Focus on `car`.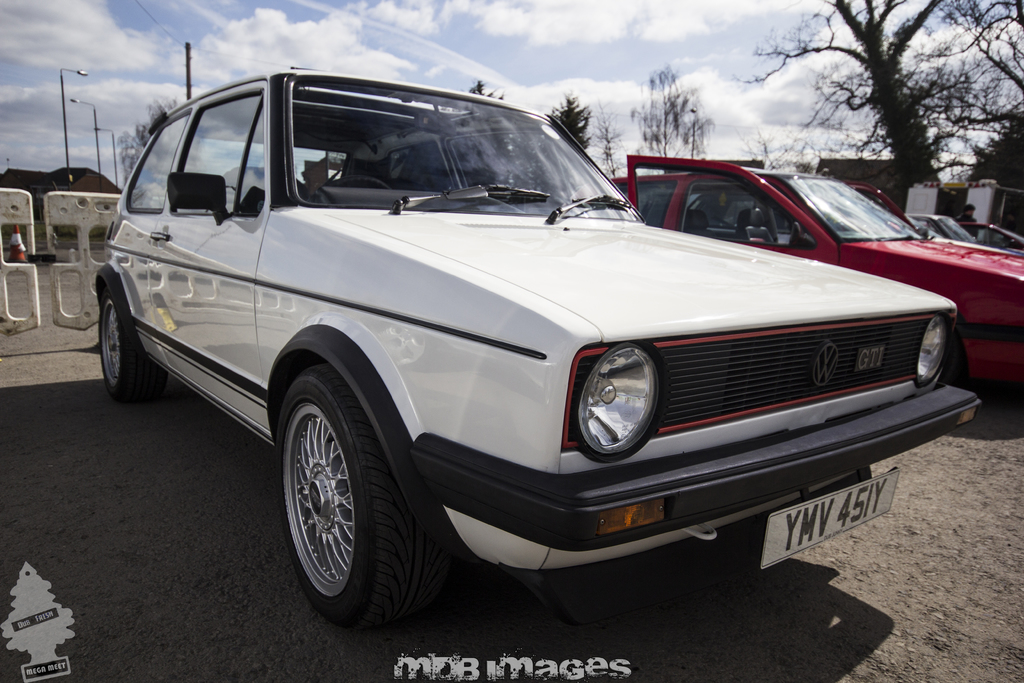
Focused at l=908, t=213, r=976, b=242.
